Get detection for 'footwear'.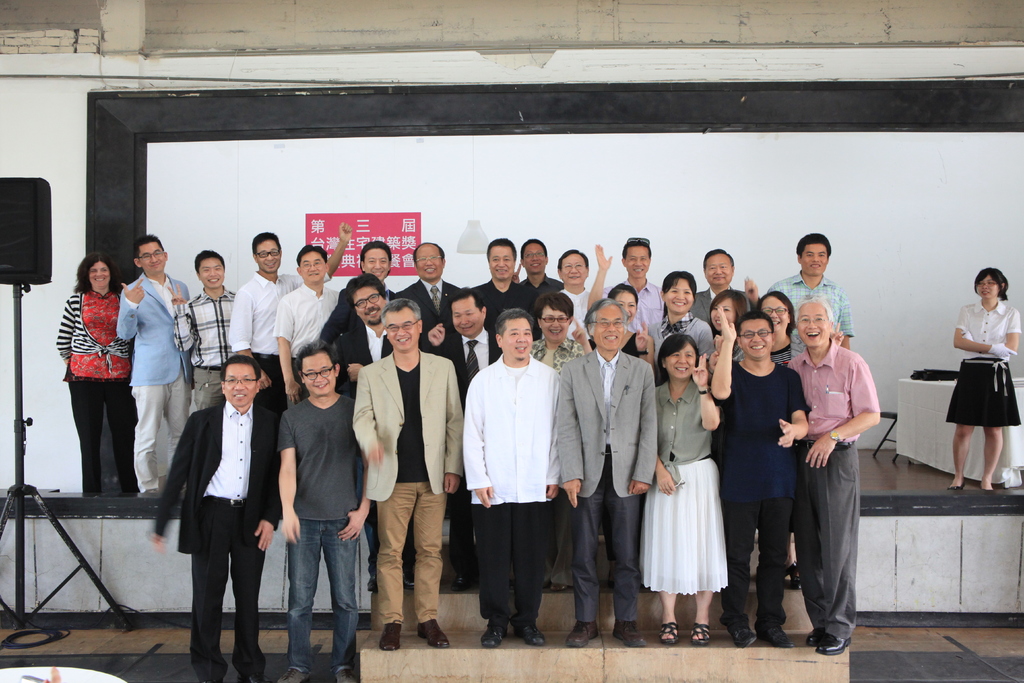
Detection: left=417, top=620, right=448, bottom=646.
